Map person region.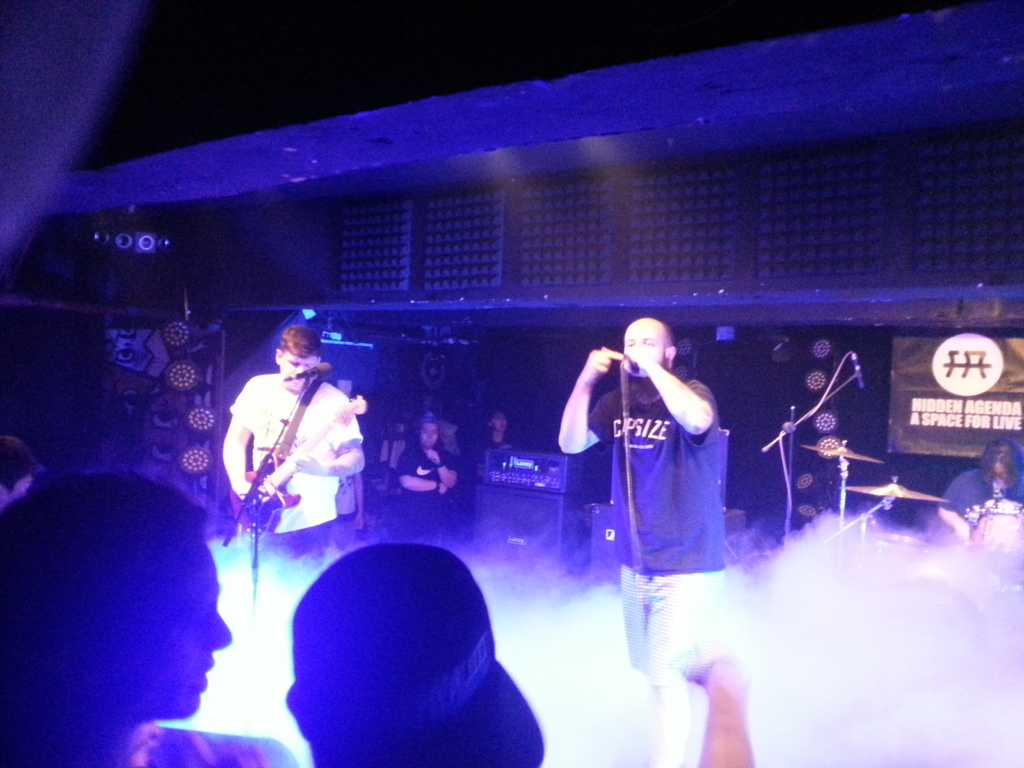
Mapped to <box>287,543,546,767</box>.
